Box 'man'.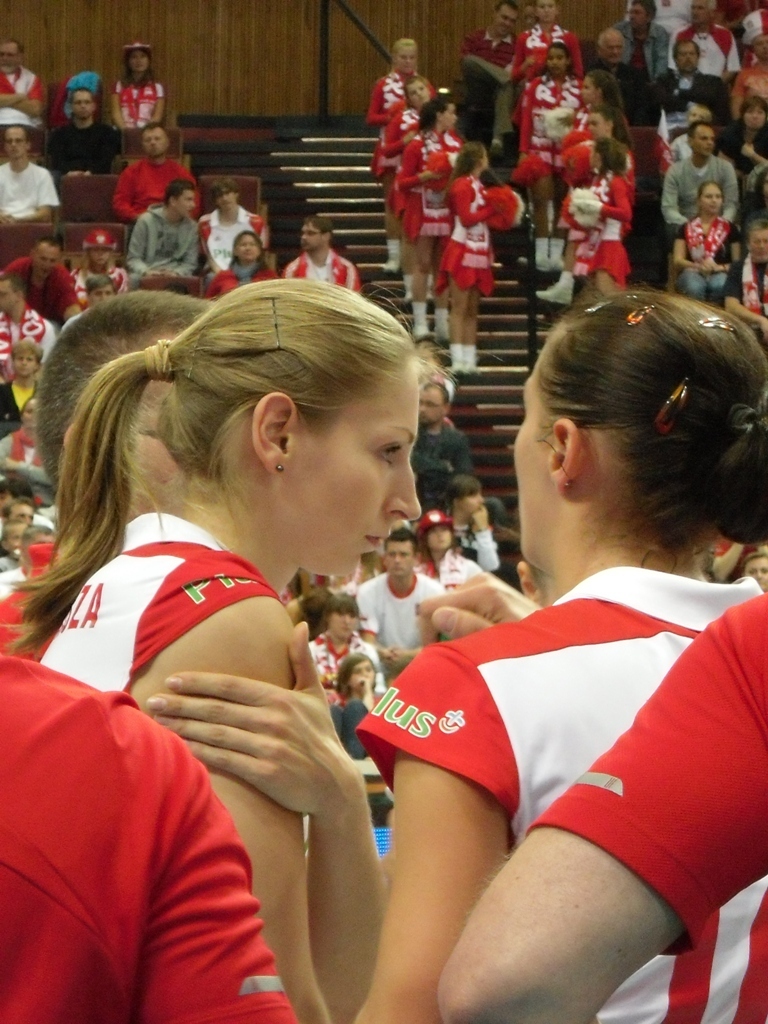
<box>45,87,119,174</box>.
